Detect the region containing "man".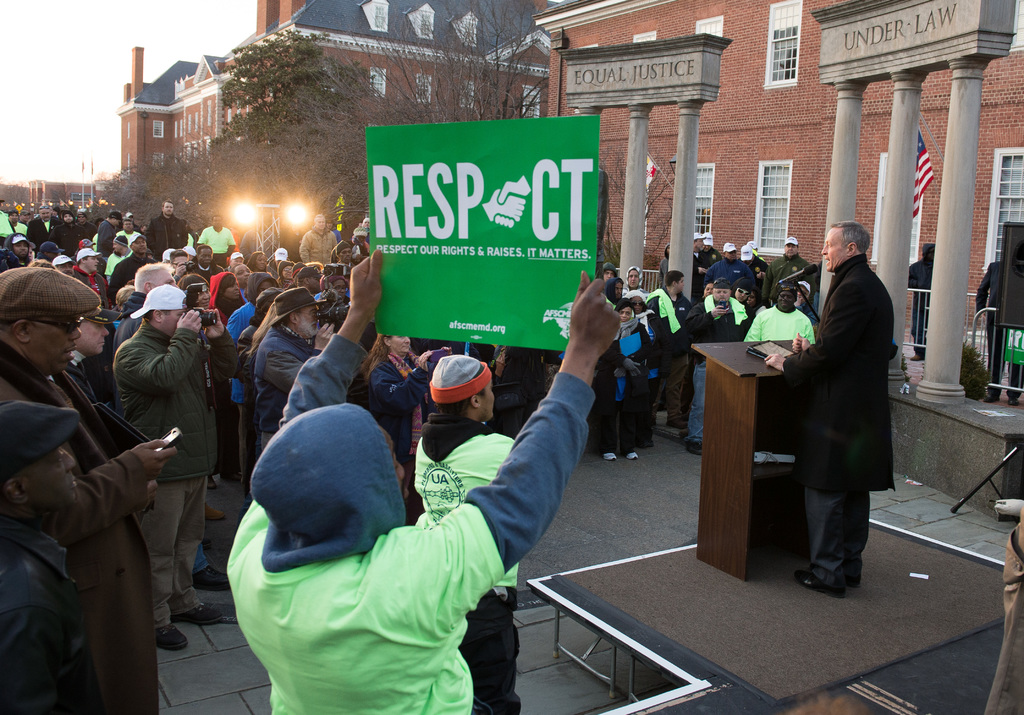
bbox=[104, 234, 141, 287].
